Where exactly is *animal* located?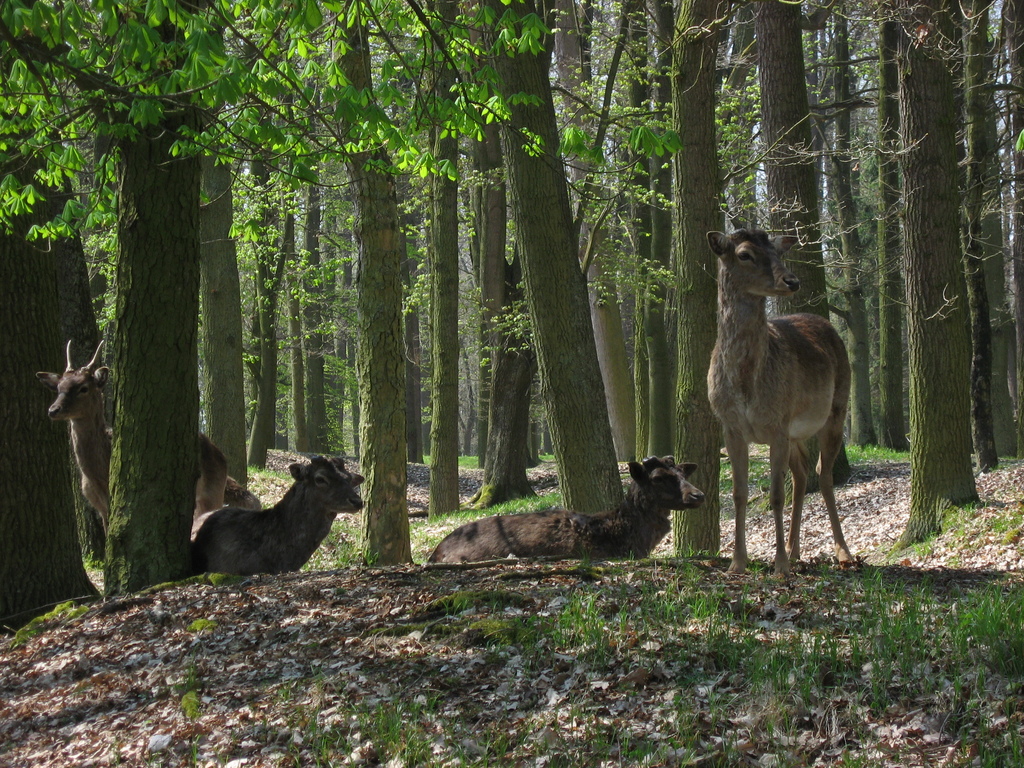
Its bounding box is 36, 333, 225, 557.
